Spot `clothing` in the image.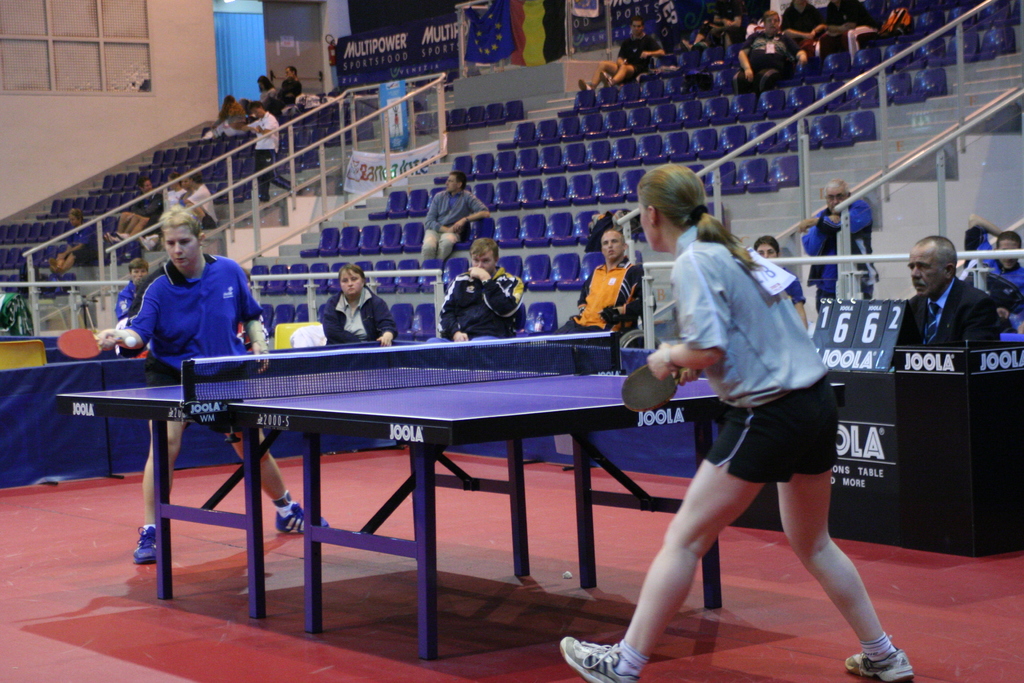
`clothing` found at {"x1": 115, "y1": 242, "x2": 261, "y2": 374}.
